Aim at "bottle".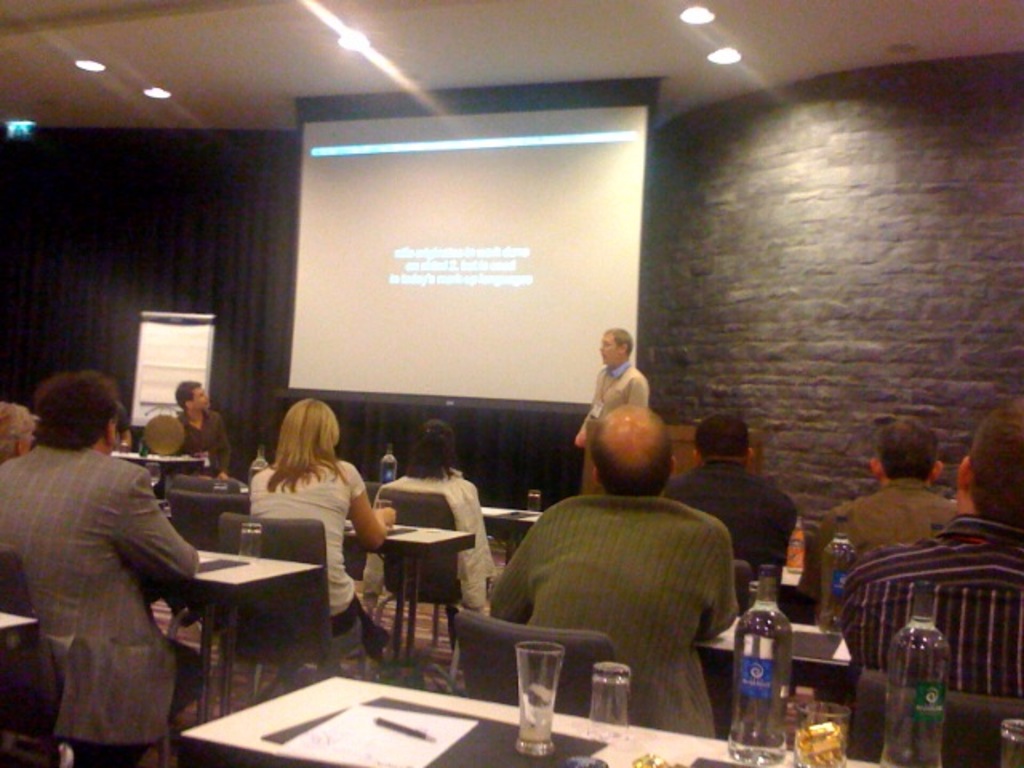
Aimed at select_region(808, 520, 856, 629).
